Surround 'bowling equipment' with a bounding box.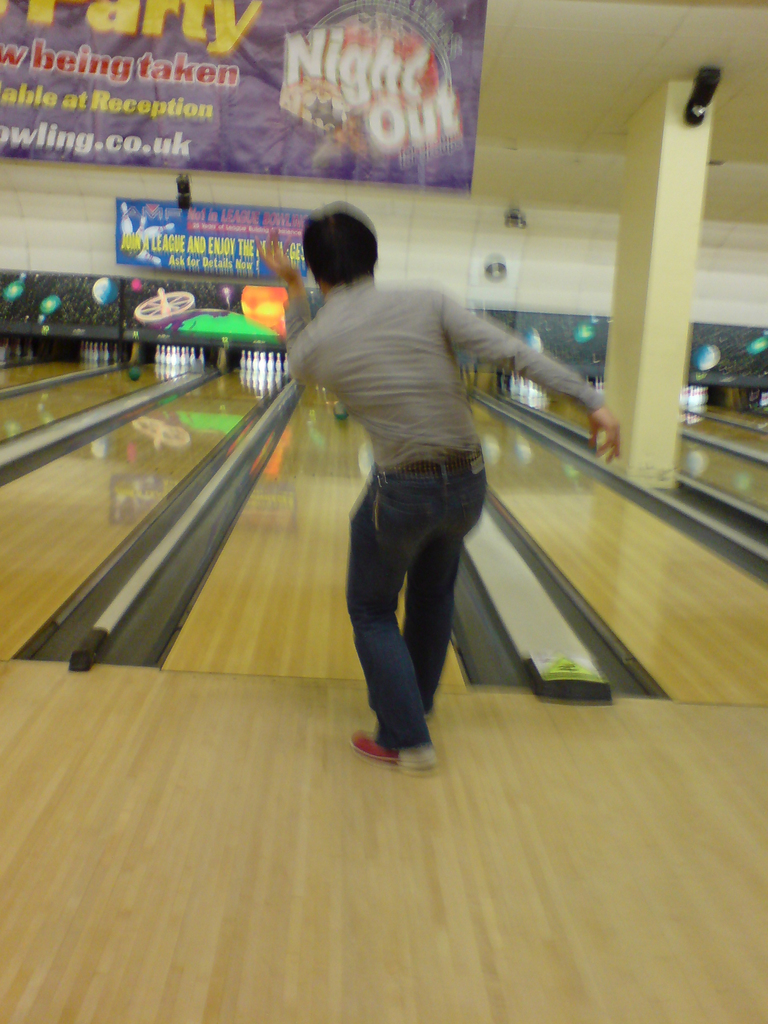
region(72, 337, 135, 366).
